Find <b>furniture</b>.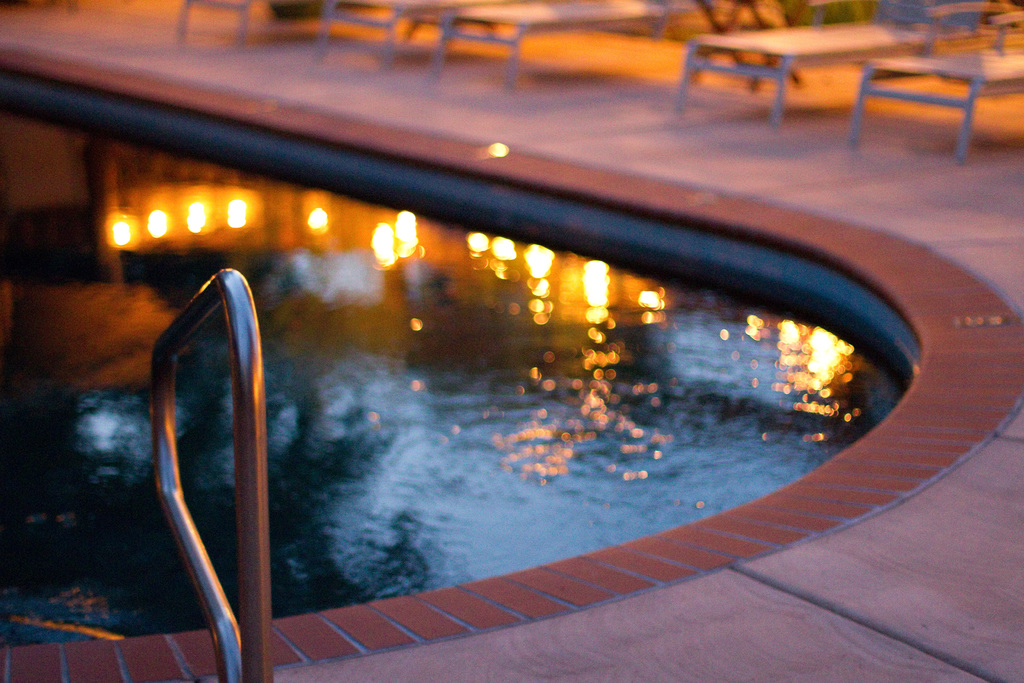
select_region(314, 0, 405, 64).
